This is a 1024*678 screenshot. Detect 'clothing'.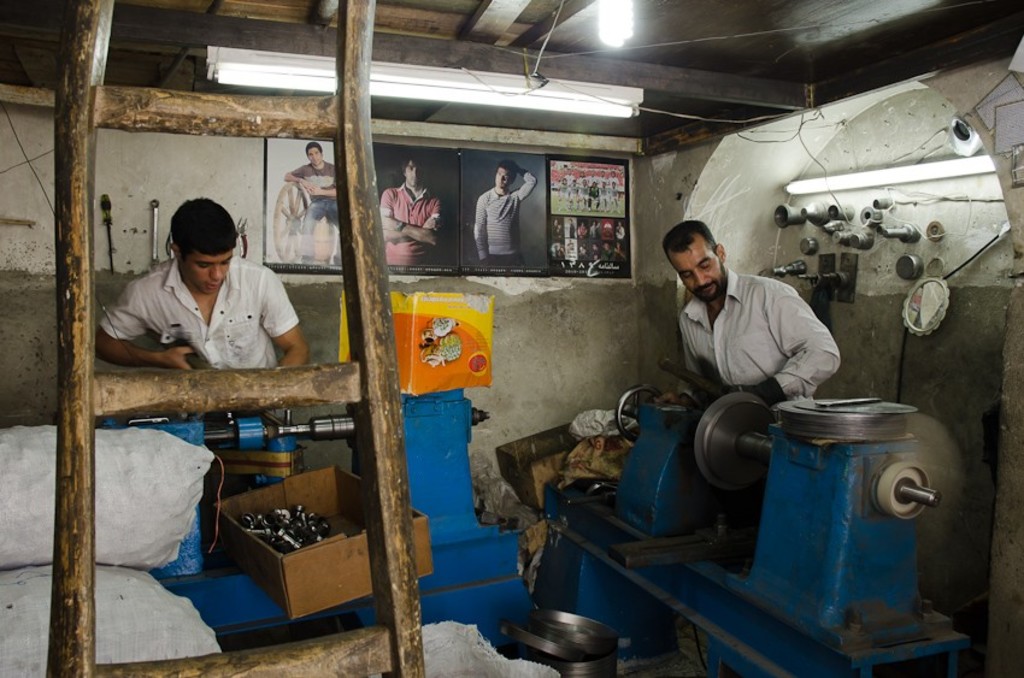
{"left": 294, "top": 160, "right": 358, "bottom": 234}.
